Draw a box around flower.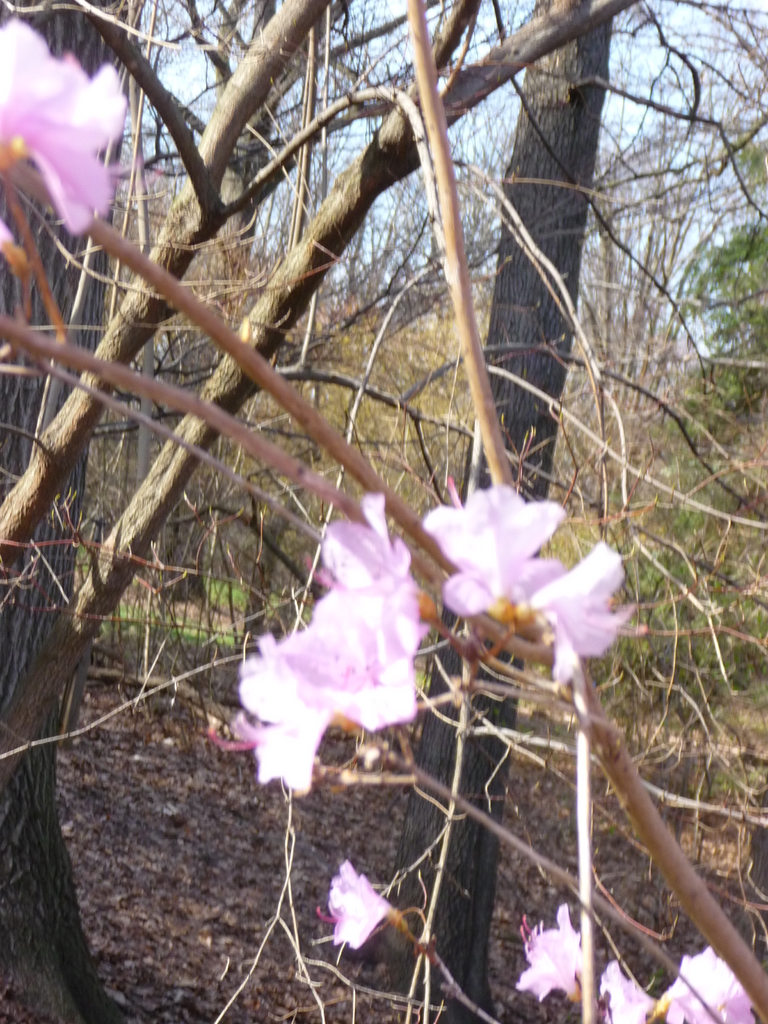
left=600, top=945, right=763, bottom=1023.
